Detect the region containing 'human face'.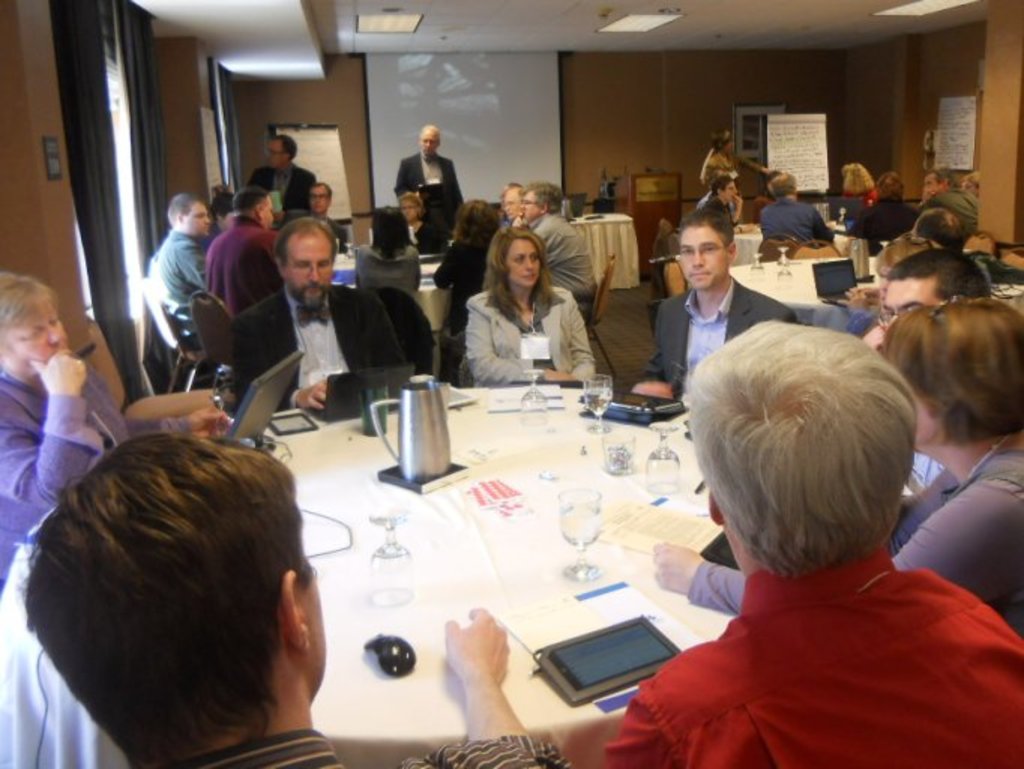
964/182/982/207.
